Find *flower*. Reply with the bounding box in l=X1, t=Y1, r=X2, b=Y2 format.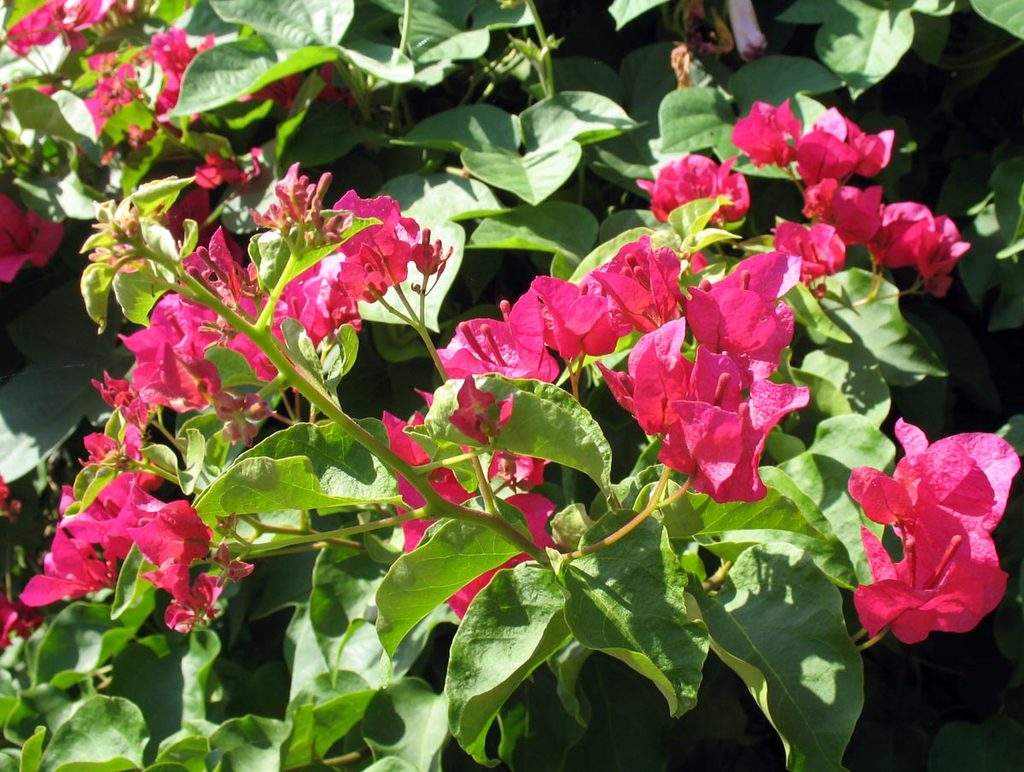
l=0, t=187, r=68, b=281.
